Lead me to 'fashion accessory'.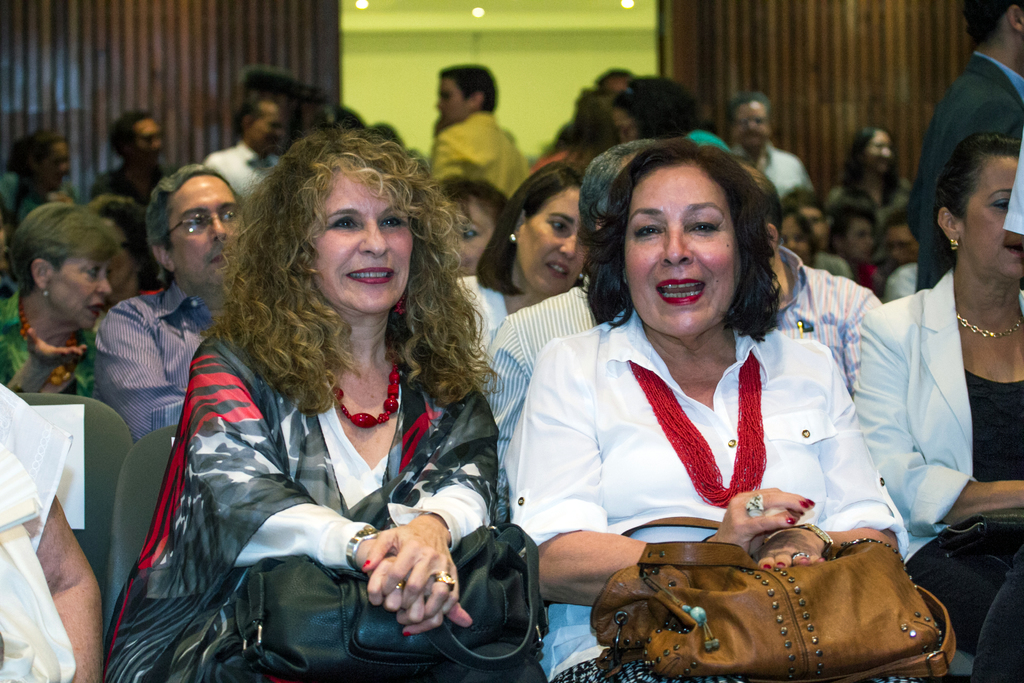
Lead to 324 344 404 429.
